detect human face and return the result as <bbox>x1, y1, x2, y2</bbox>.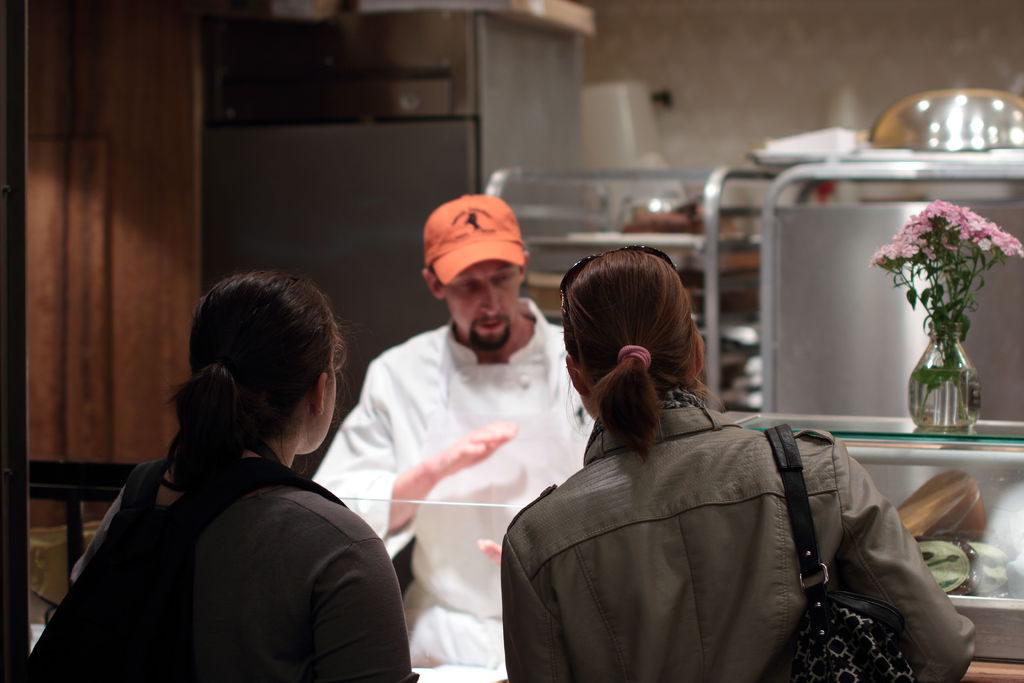
<bbox>445, 259, 521, 344</bbox>.
